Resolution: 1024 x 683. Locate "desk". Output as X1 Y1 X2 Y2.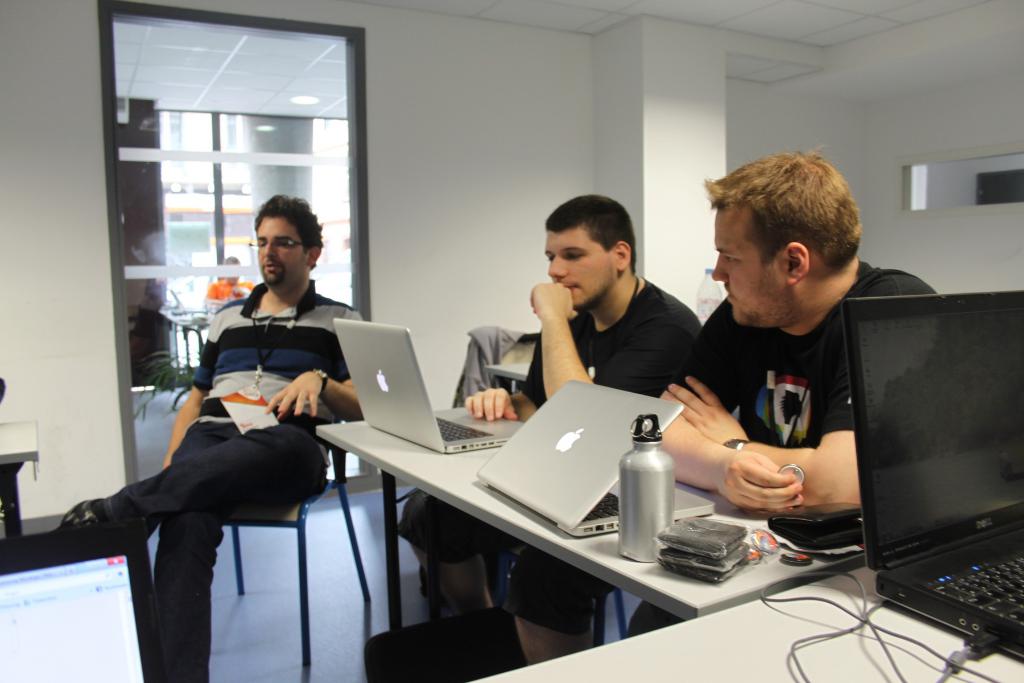
0 416 43 543.
